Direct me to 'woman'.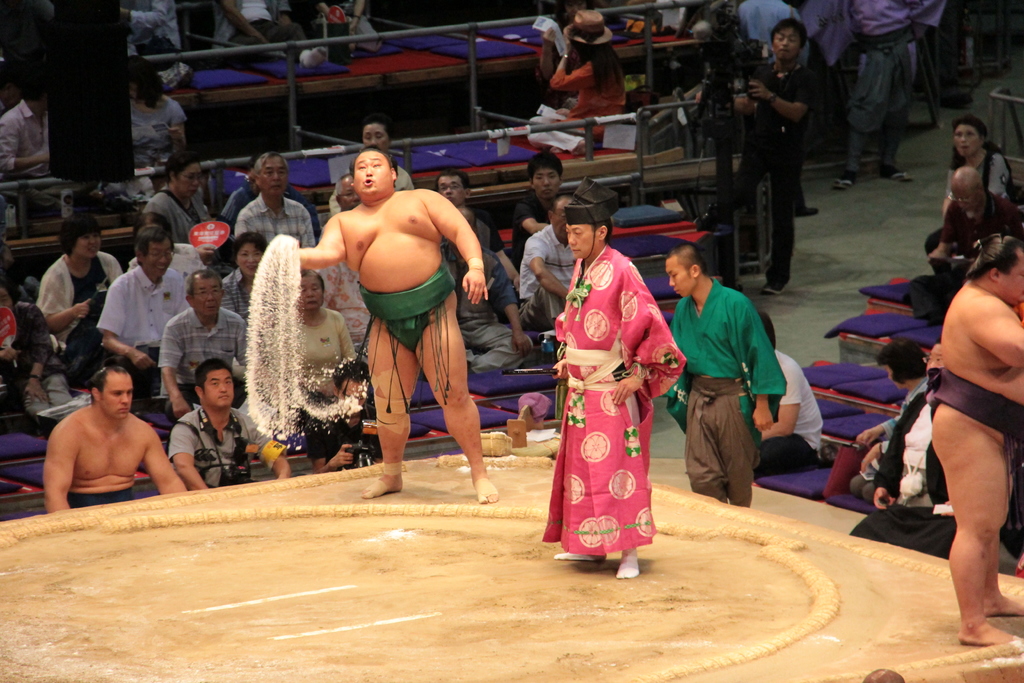
Direction: box(29, 208, 125, 366).
